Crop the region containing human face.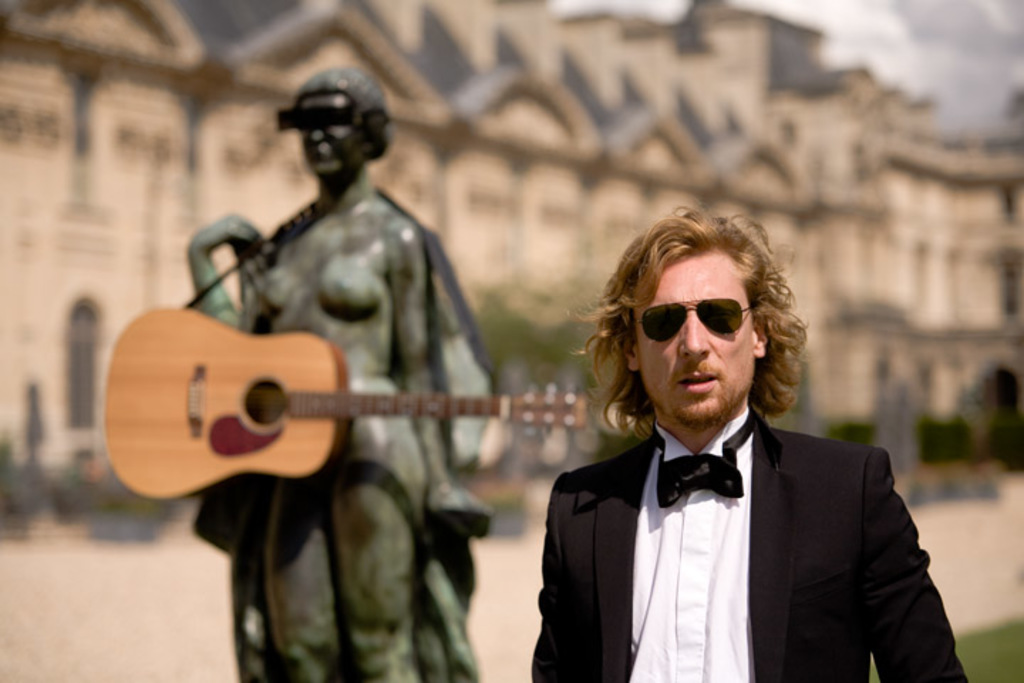
Crop region: [631, 253, 755, 420].
